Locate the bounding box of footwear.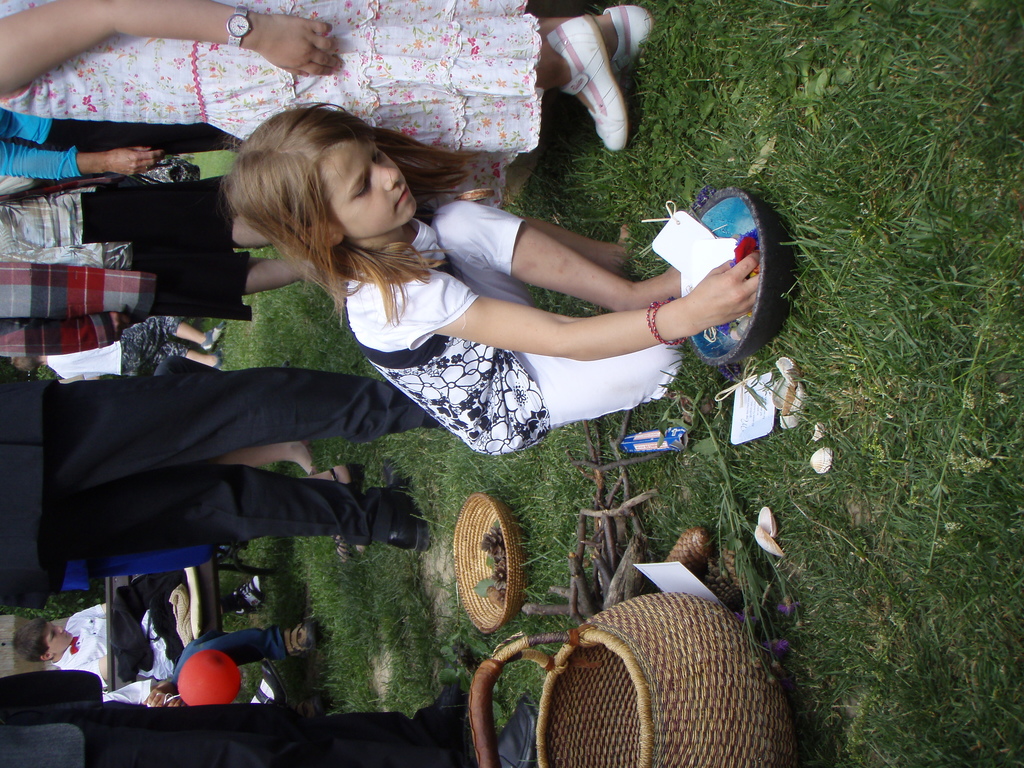
Bounding box: bbox=(201, 321, 234, 353).
